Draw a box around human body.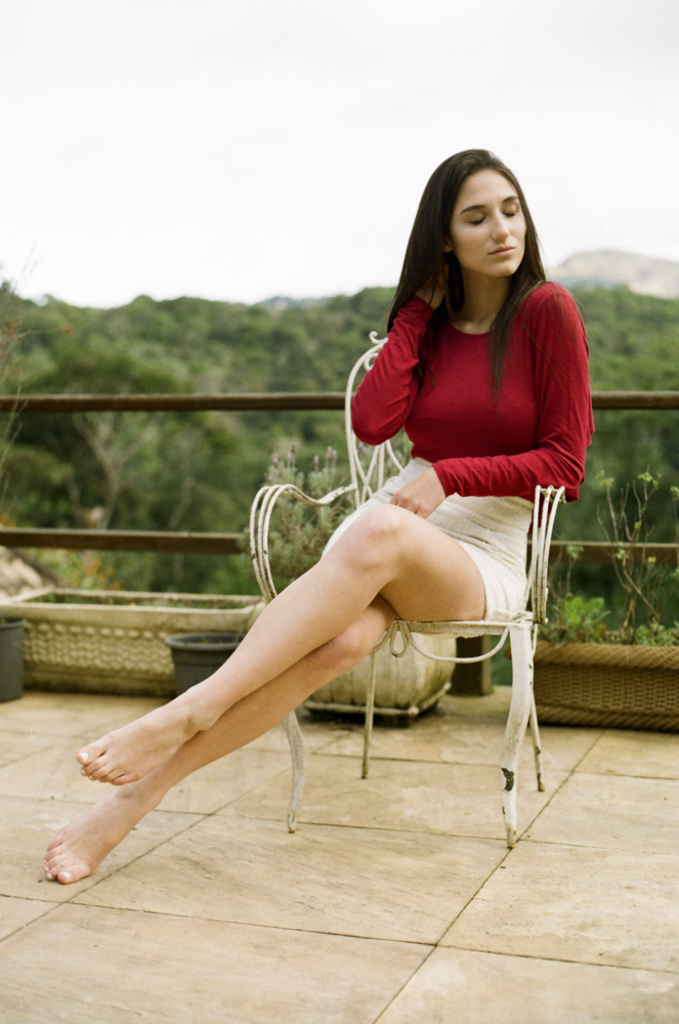
left=207, top=156, right=586, bottom=846.
